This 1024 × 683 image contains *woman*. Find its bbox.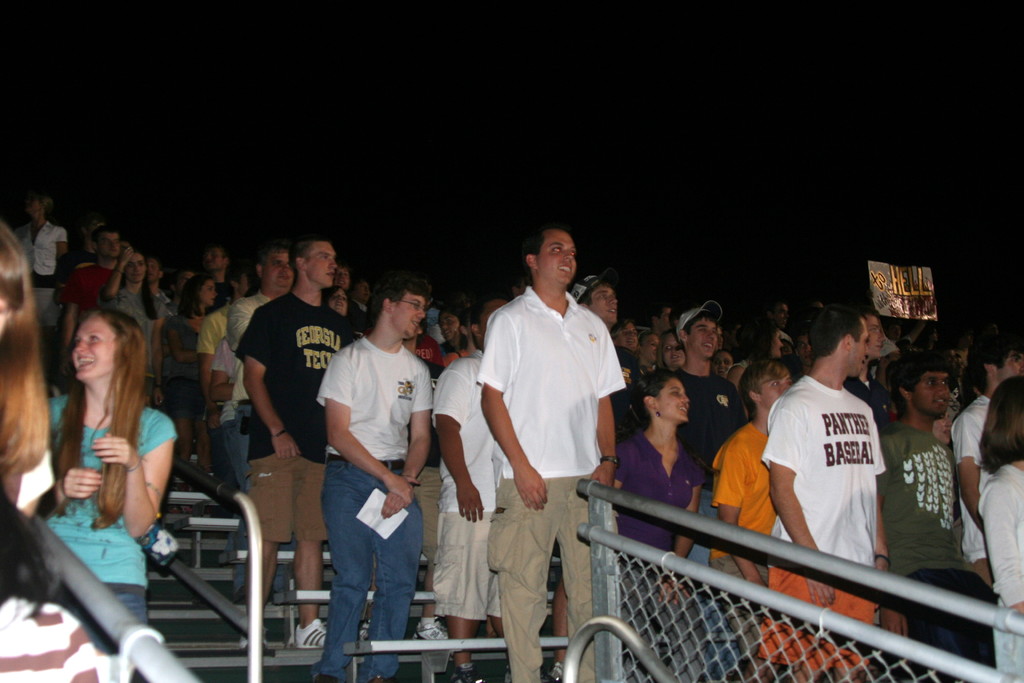
detection(324, 281, 345, 327).
